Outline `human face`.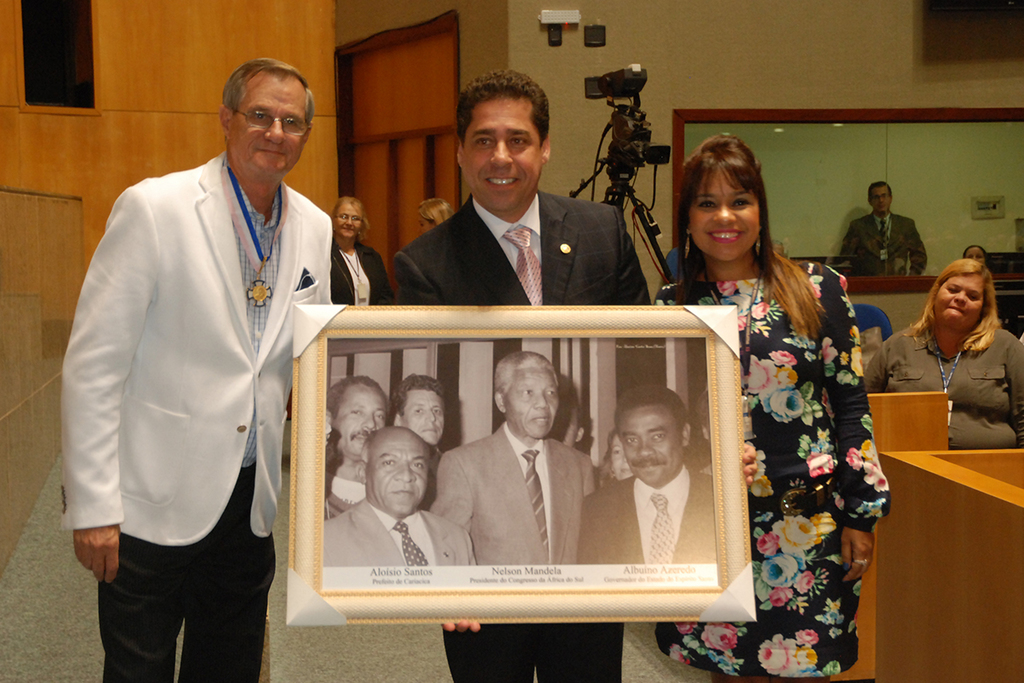
Outline: <bbox>871, 188, 891, 214</bbox>.
